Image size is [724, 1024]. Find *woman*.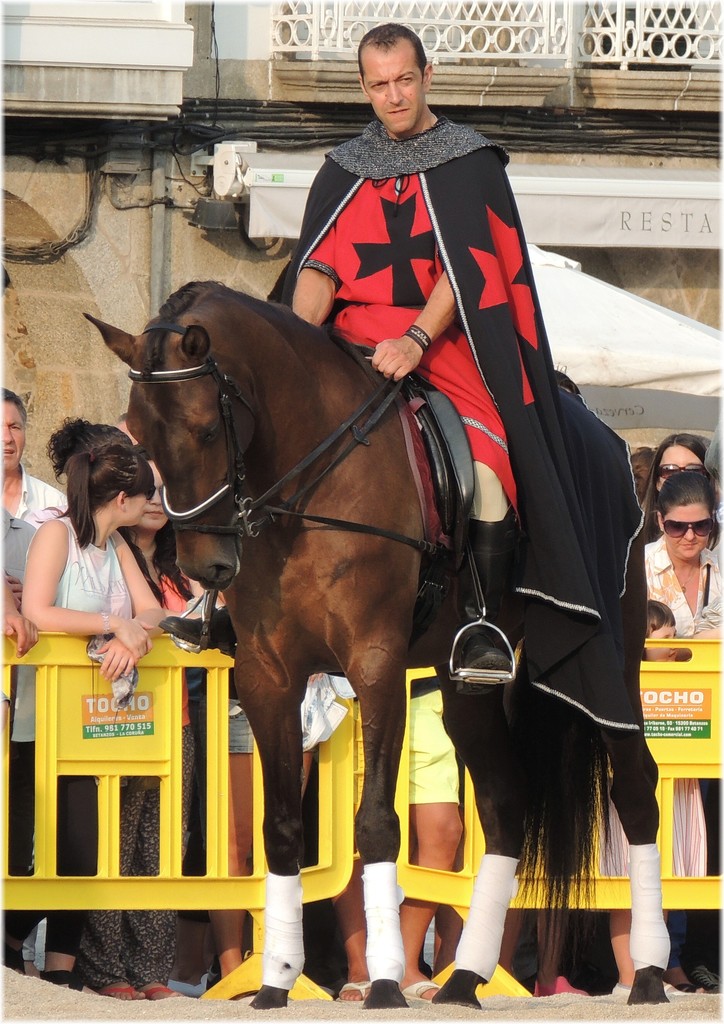
113 447 257 988.
